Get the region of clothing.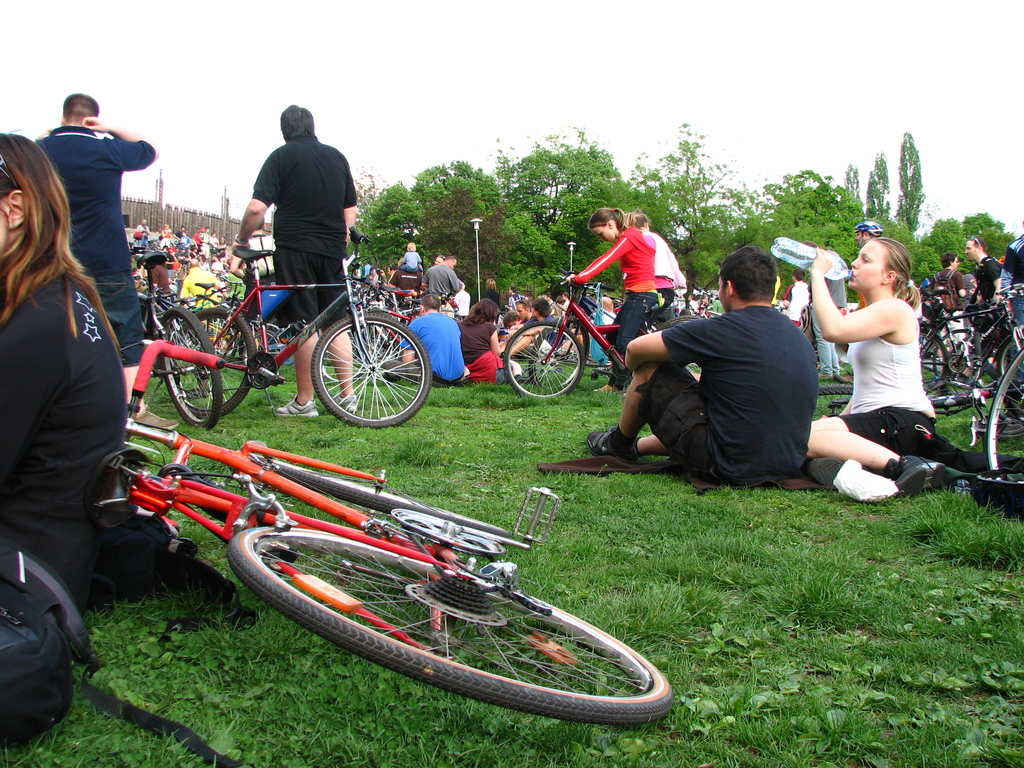
crop(425, 260, 459, 294).
